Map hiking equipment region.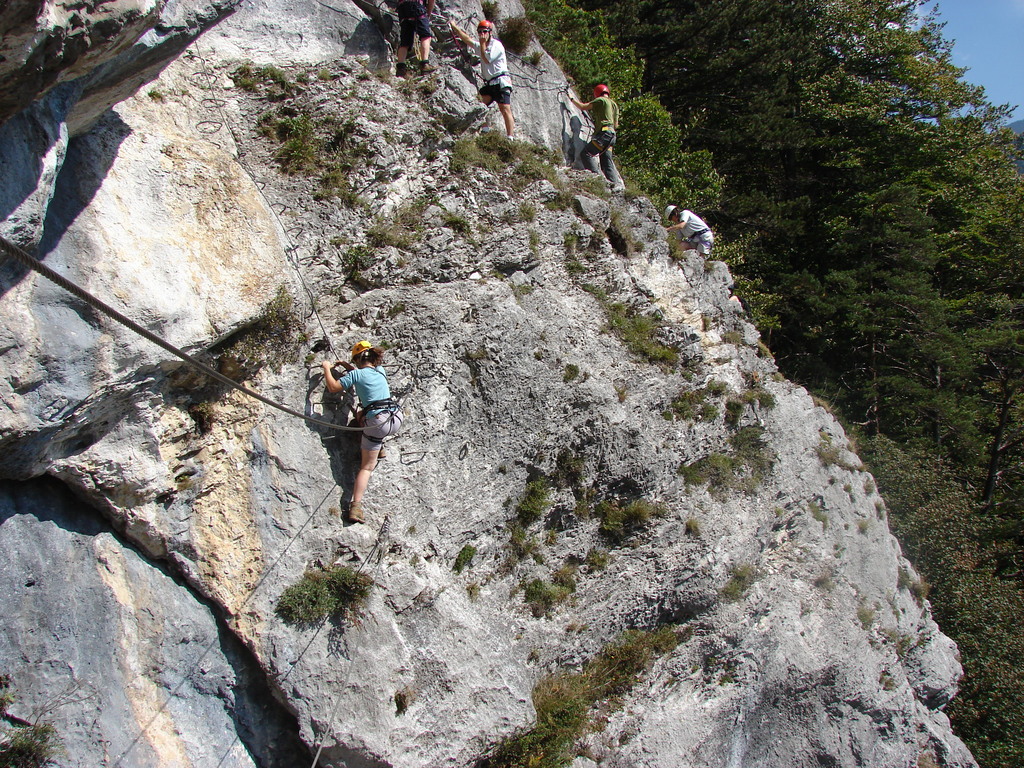
Mapped to bbox=[477, 21, 492, 34].
